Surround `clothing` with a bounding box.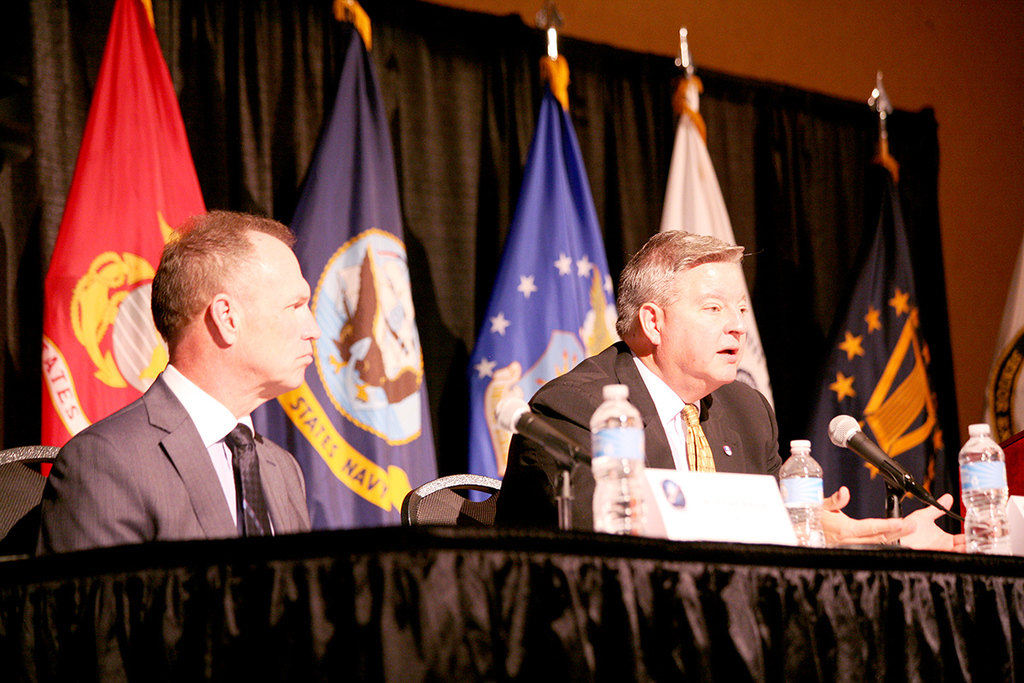
BBox(529, 277, 835, 535).
